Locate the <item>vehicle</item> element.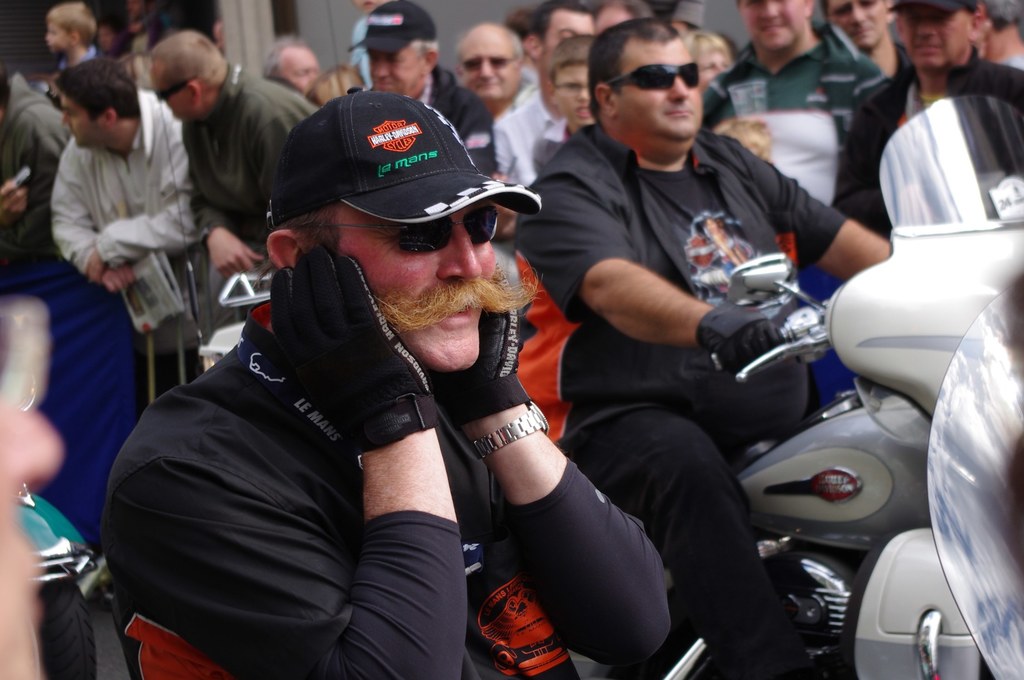
Element bbox: {"left": 580, "top": 92, "right": 1023, "bottom": 679}.
